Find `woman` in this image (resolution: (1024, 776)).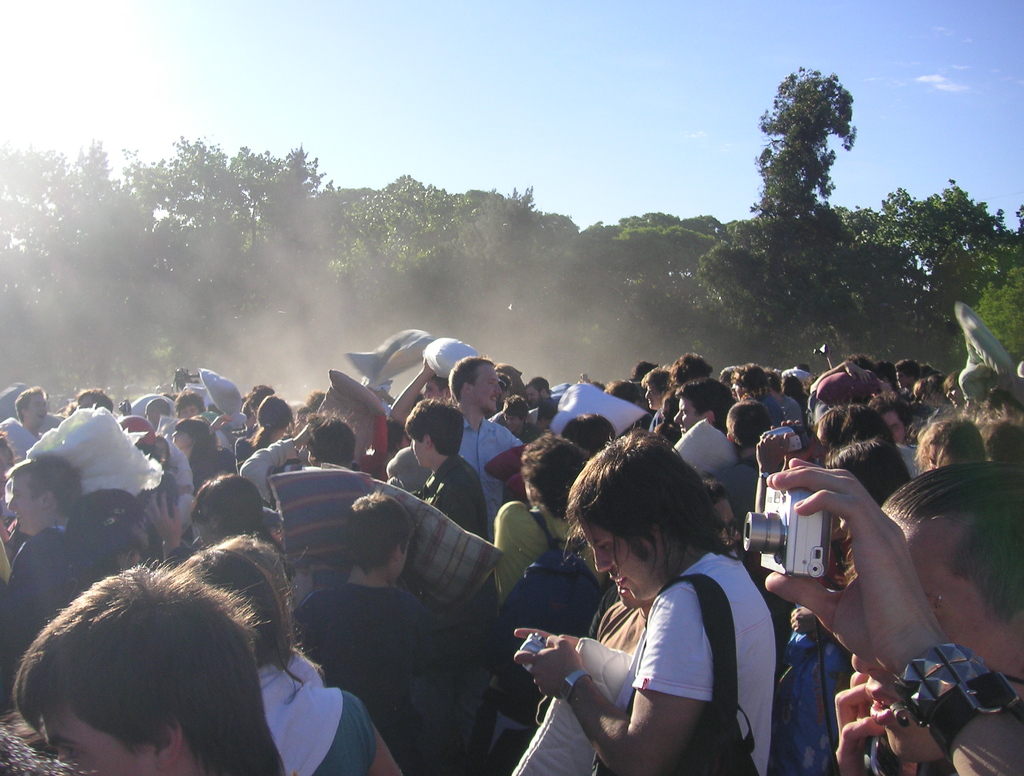
{"left": 168, "top": 417, "right": 216, "bottom": 448}.
